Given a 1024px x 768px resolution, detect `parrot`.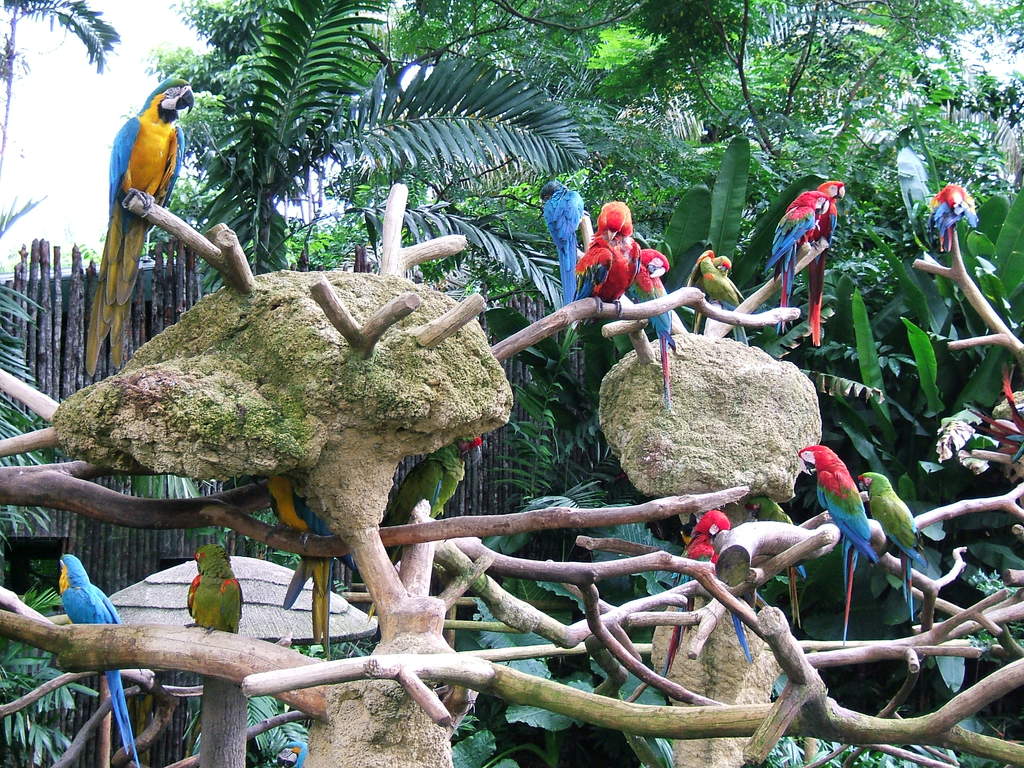
l=660, t=511, r=751, b=678.
